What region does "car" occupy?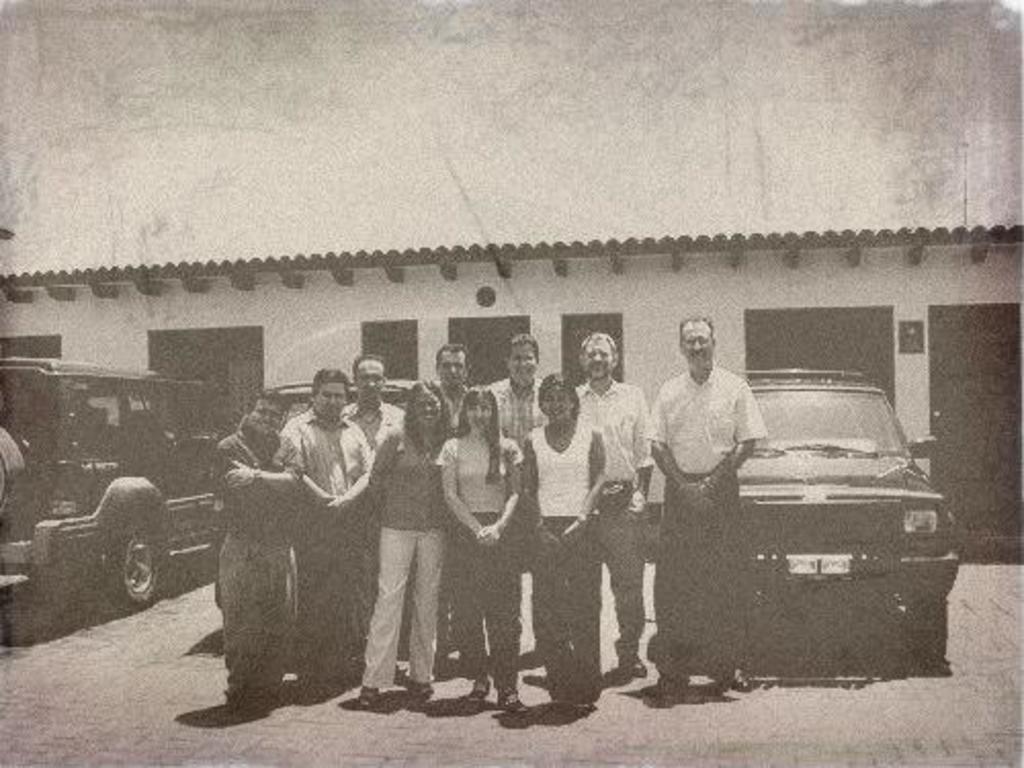
x1=0, y1=356, x2=219, y2=608.
